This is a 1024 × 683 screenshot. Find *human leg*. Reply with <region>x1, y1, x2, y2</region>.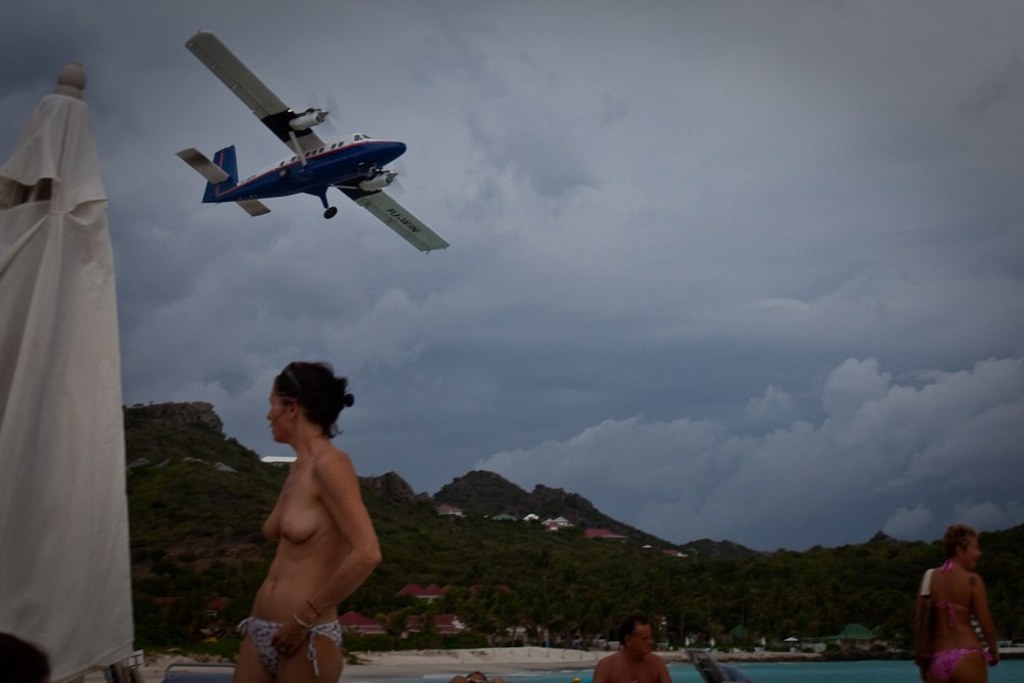
<region>236, 610, 273, 682</region>.
